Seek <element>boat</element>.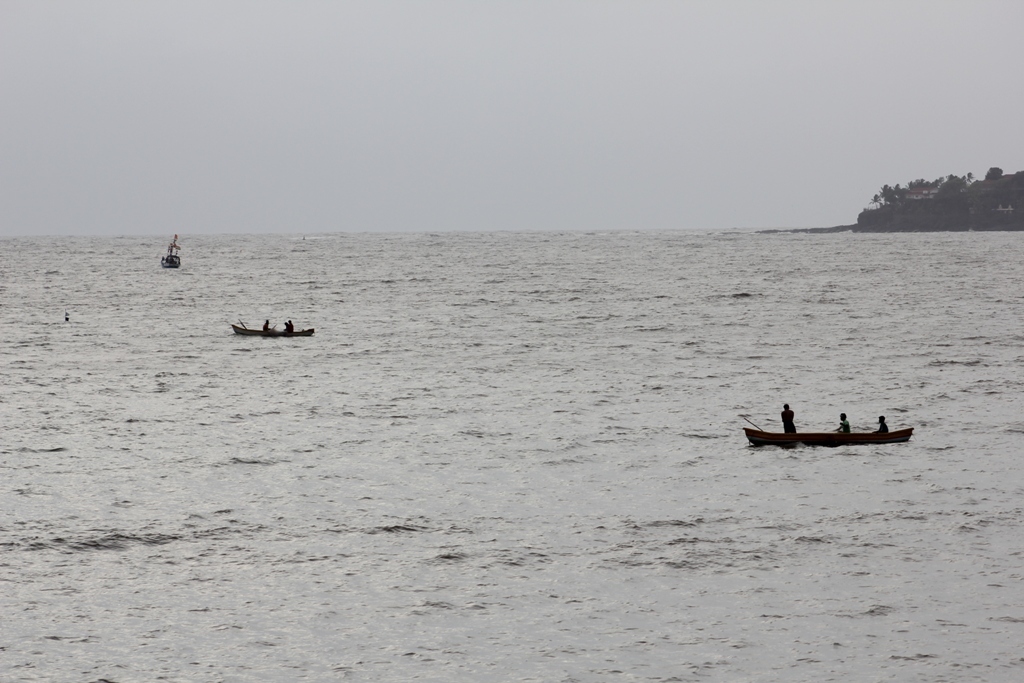
box=[752, 400, 926, 457].
